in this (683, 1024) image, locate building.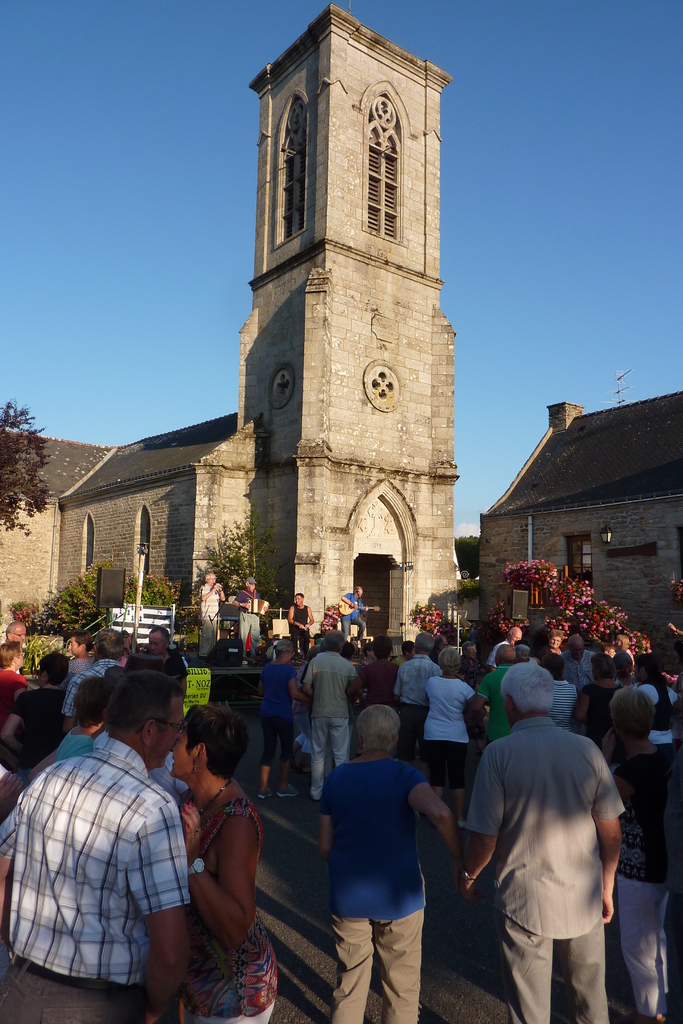
Bounding box: box(0, 0, 452, 662).
